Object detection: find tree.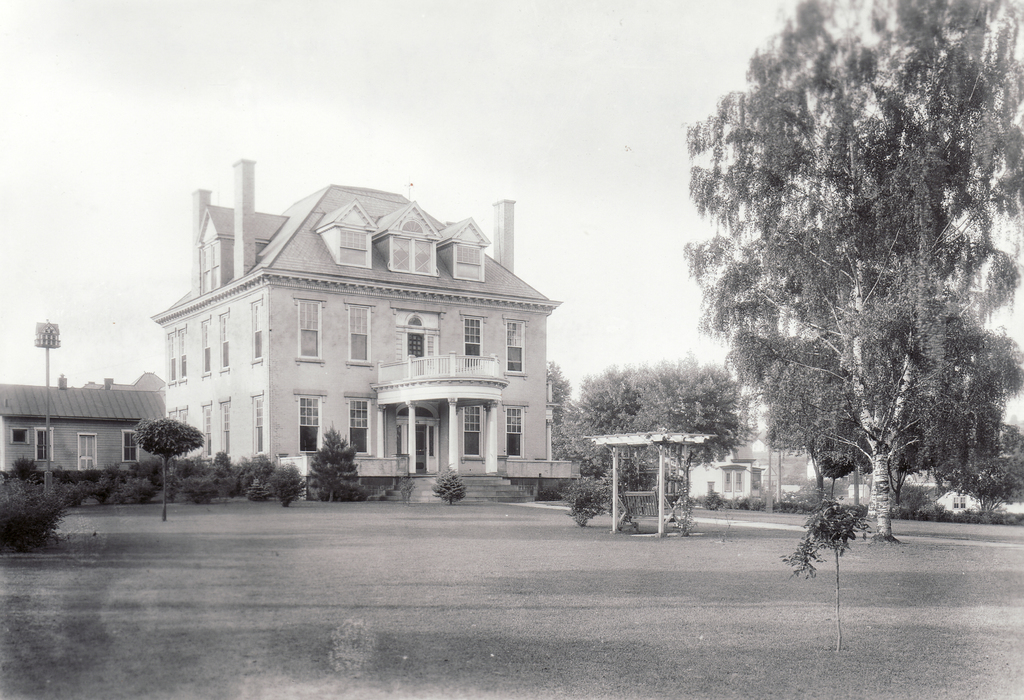
[433, 462, 465, 507].
